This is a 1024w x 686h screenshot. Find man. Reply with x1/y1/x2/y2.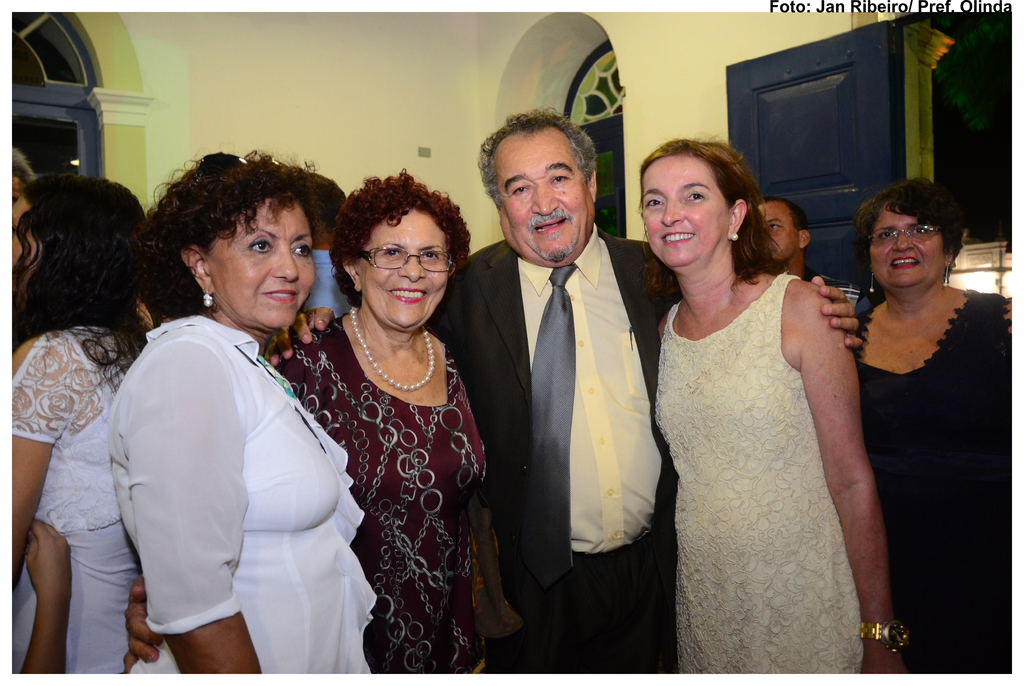
254/100/865/676.
